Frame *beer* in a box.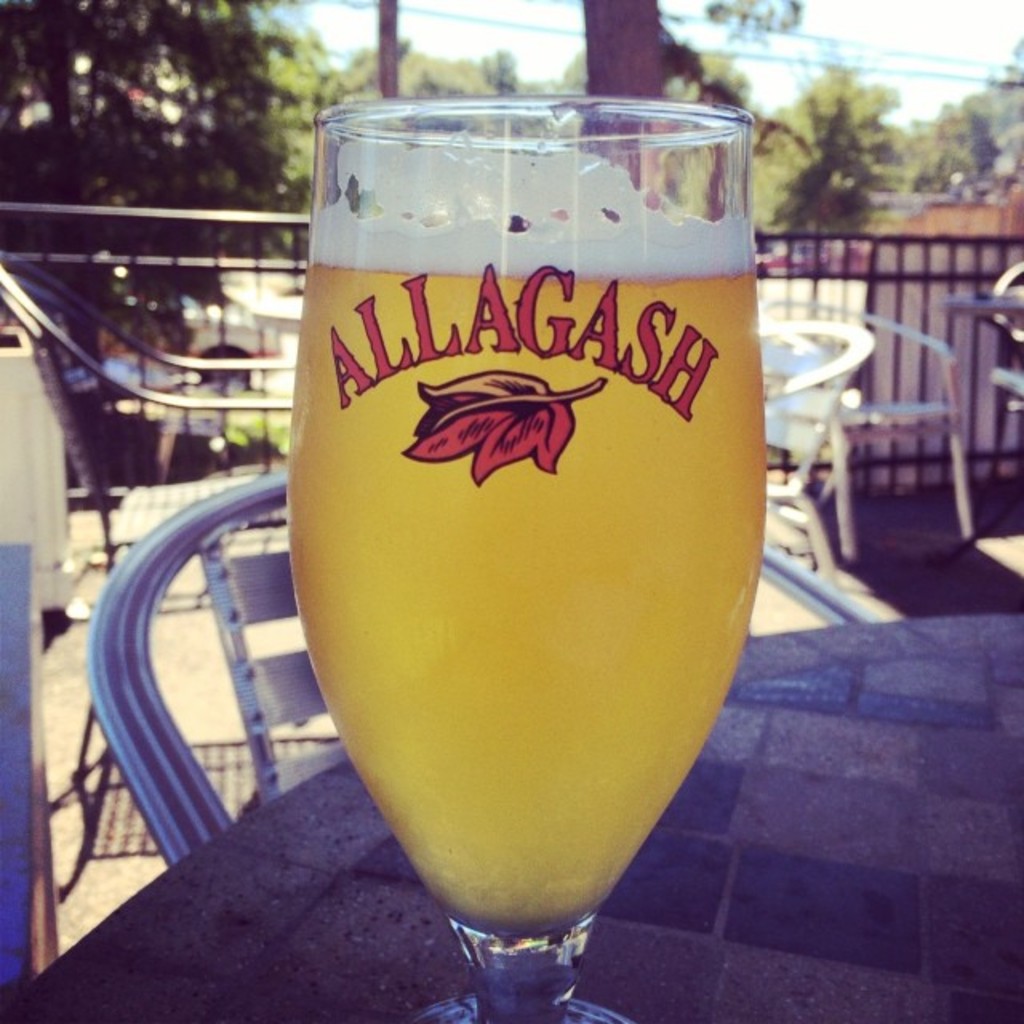
288/154/765/947.
